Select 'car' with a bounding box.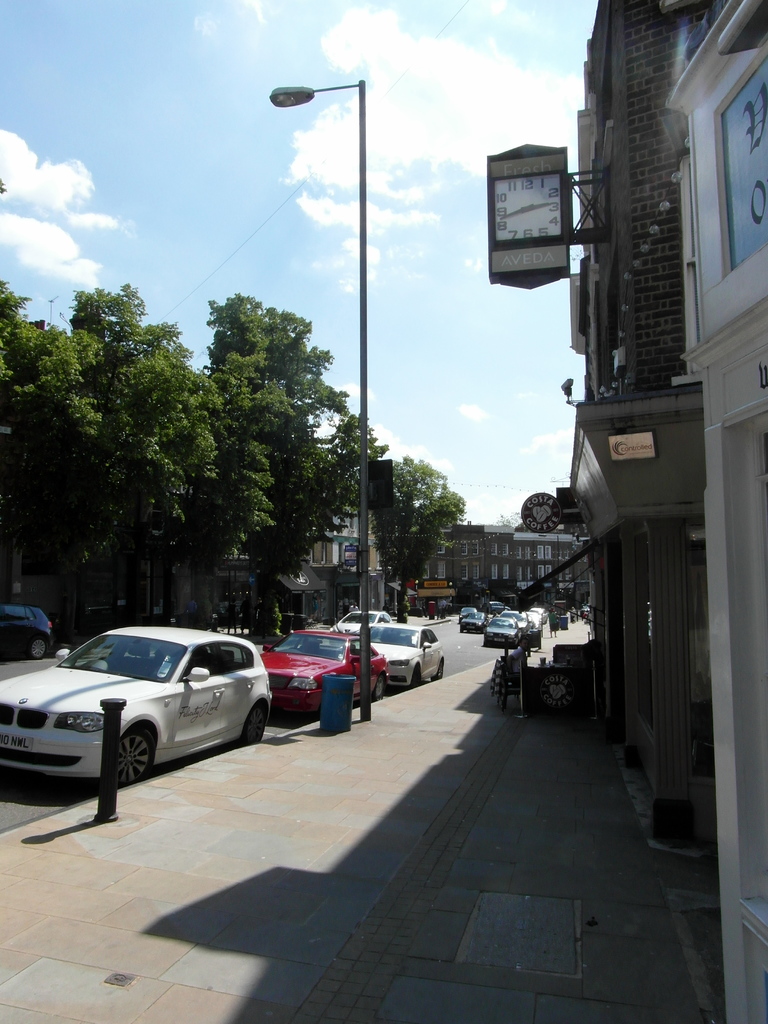
pyautogui.locateOnScreen(334, 609, 387, 639).
